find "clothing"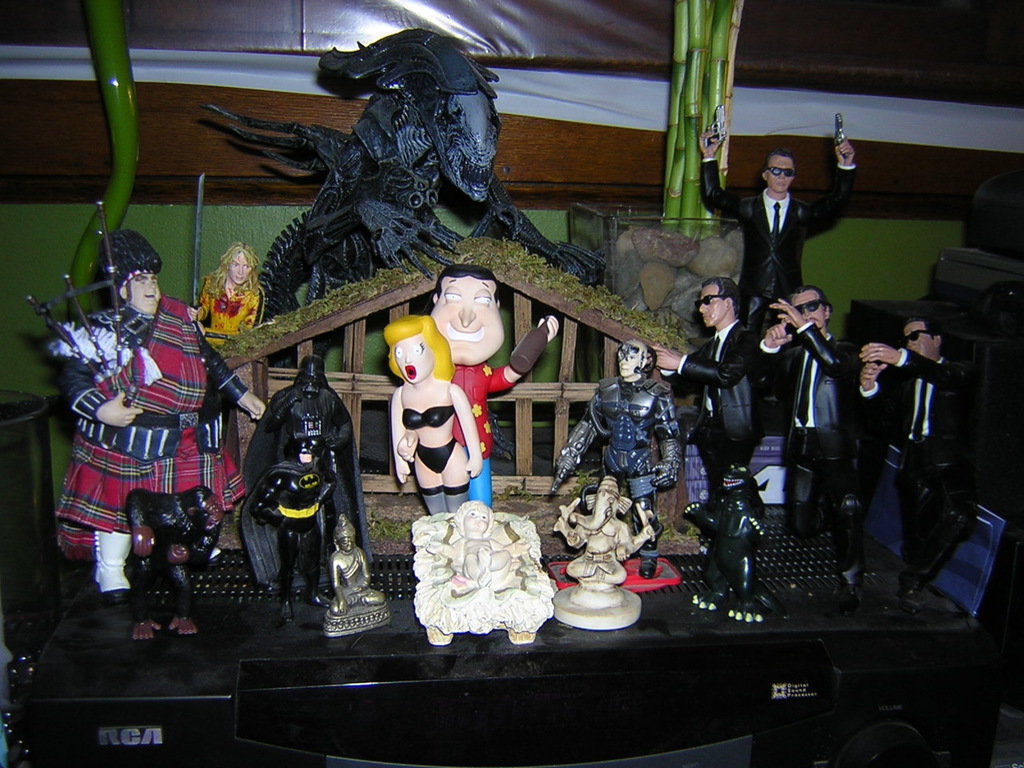
[698,154,862,322]
